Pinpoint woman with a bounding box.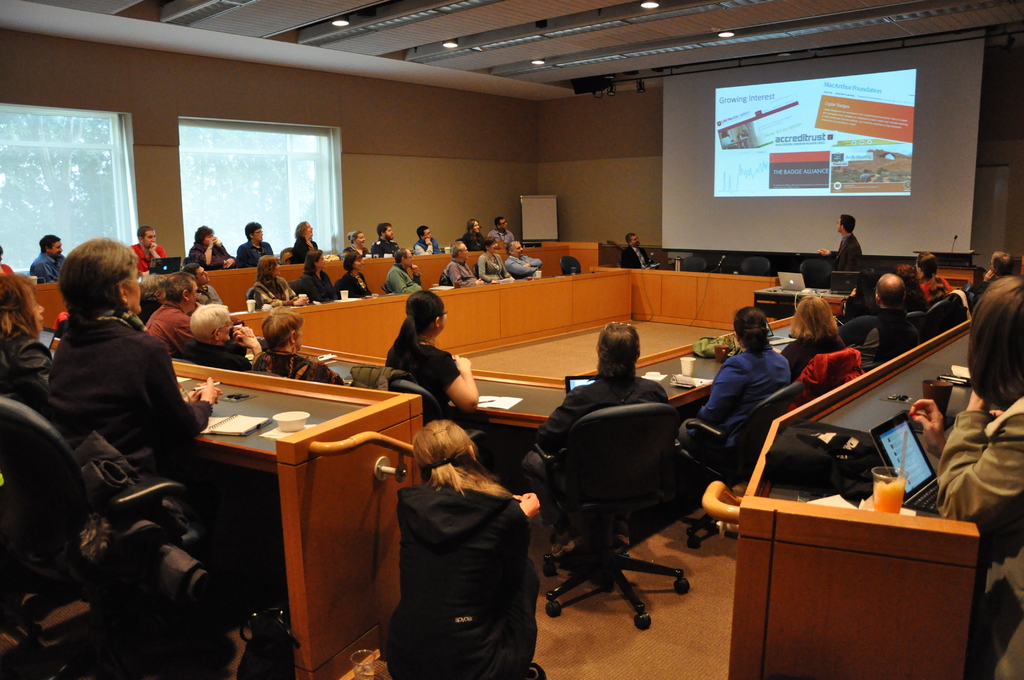
pyautogui.locateOnScreen(908, 278, 1023, 519).
